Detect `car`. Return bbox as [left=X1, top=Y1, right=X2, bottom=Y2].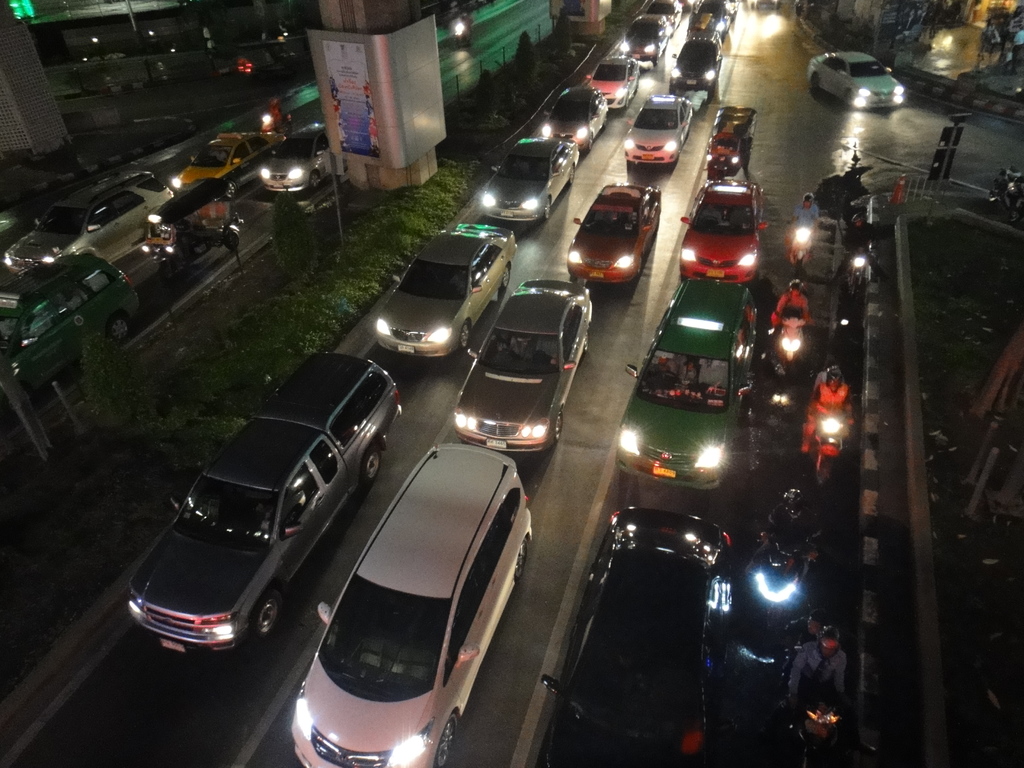
[left=682, top=184, right=766, bottom=284].
